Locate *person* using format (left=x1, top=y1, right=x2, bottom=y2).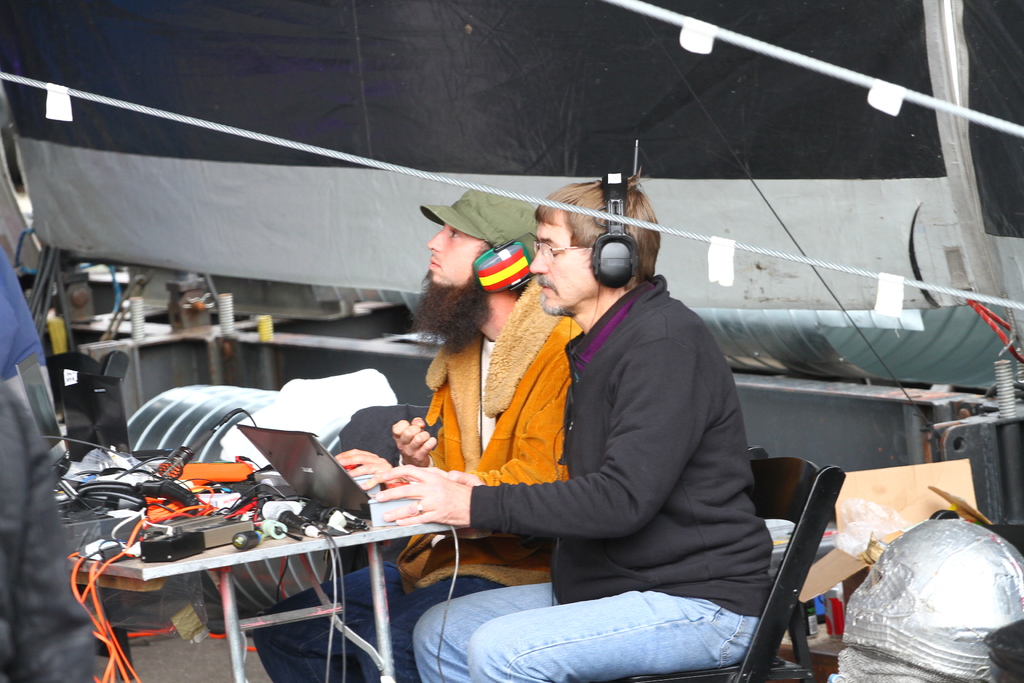
(left=251, top=177, right=607, bottom=682).
